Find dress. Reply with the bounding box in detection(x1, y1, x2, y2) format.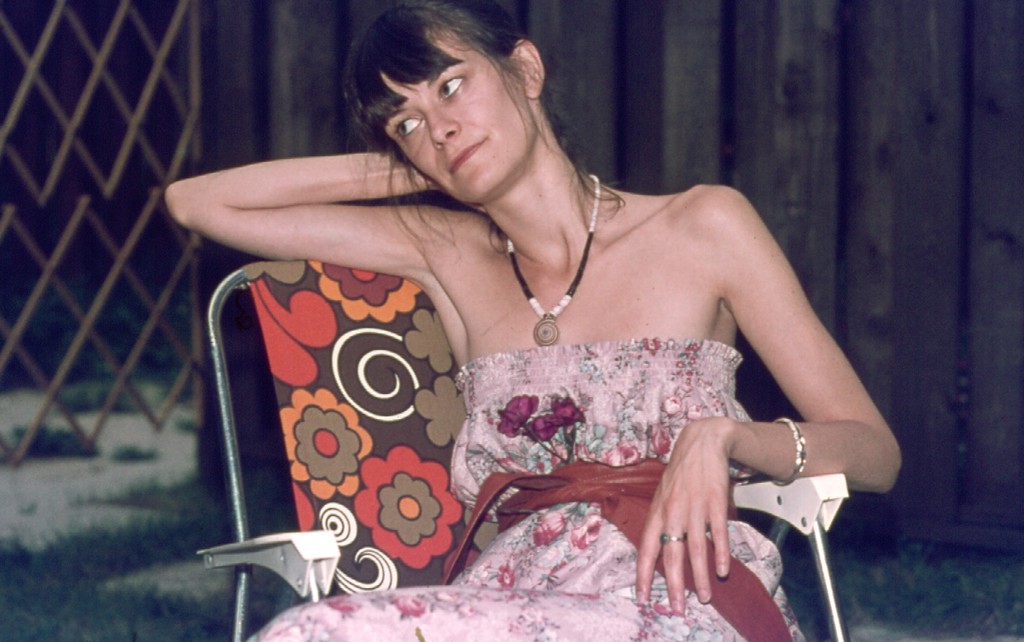
detection(242, 333, 809, 641).
